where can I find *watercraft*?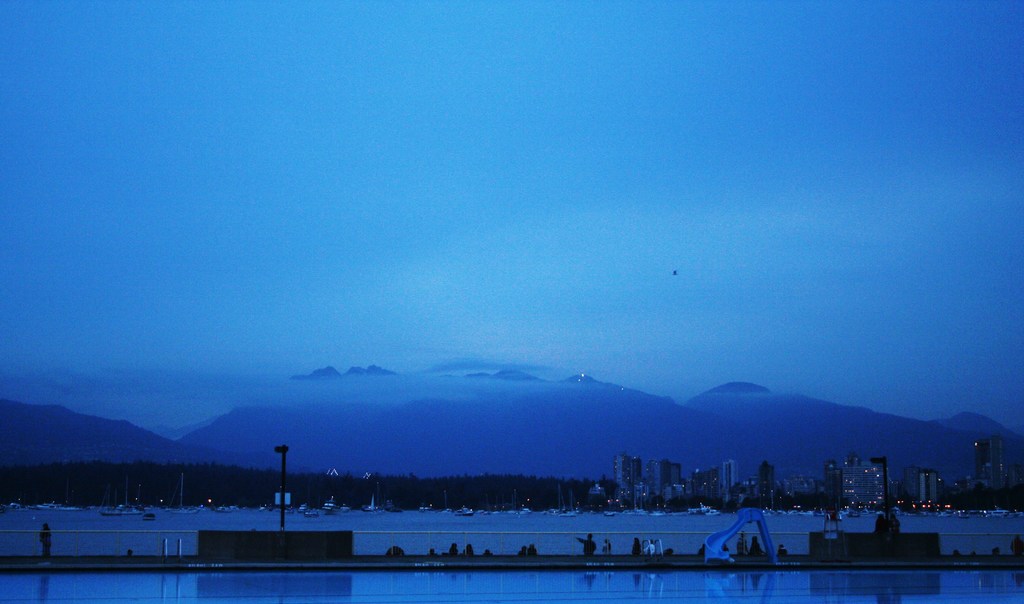
You can find it at pyautogui.locateOnScreen(321, 491, 344, 508).
